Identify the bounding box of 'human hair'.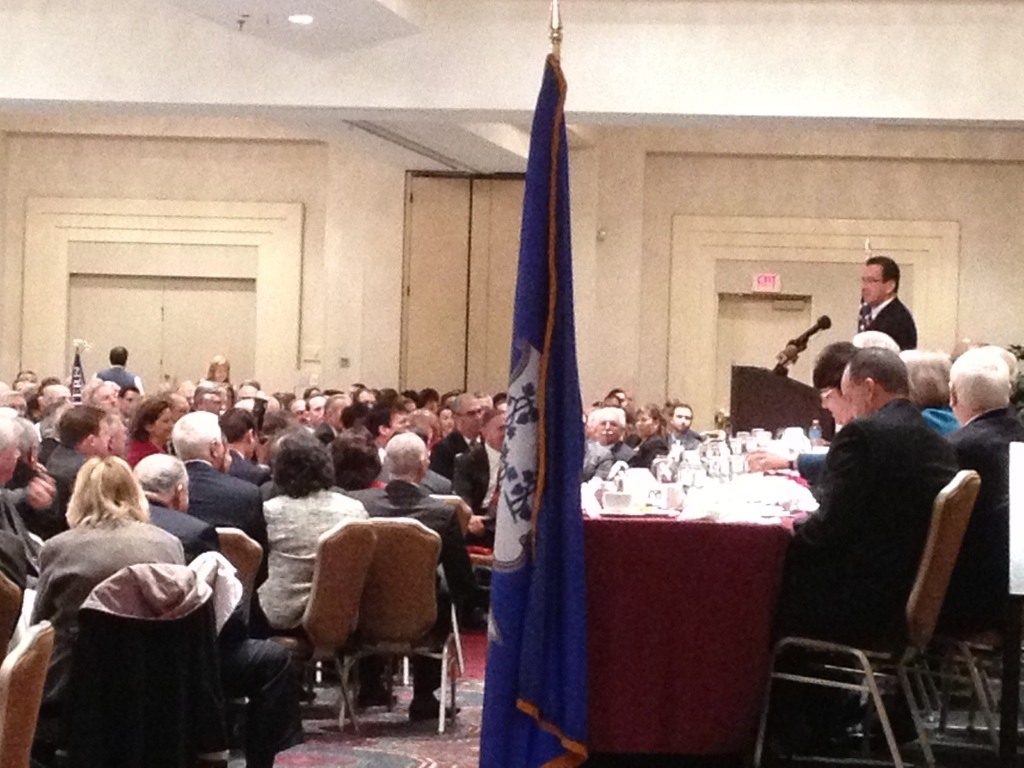
<region>868, 254, 898, 289</region>.
